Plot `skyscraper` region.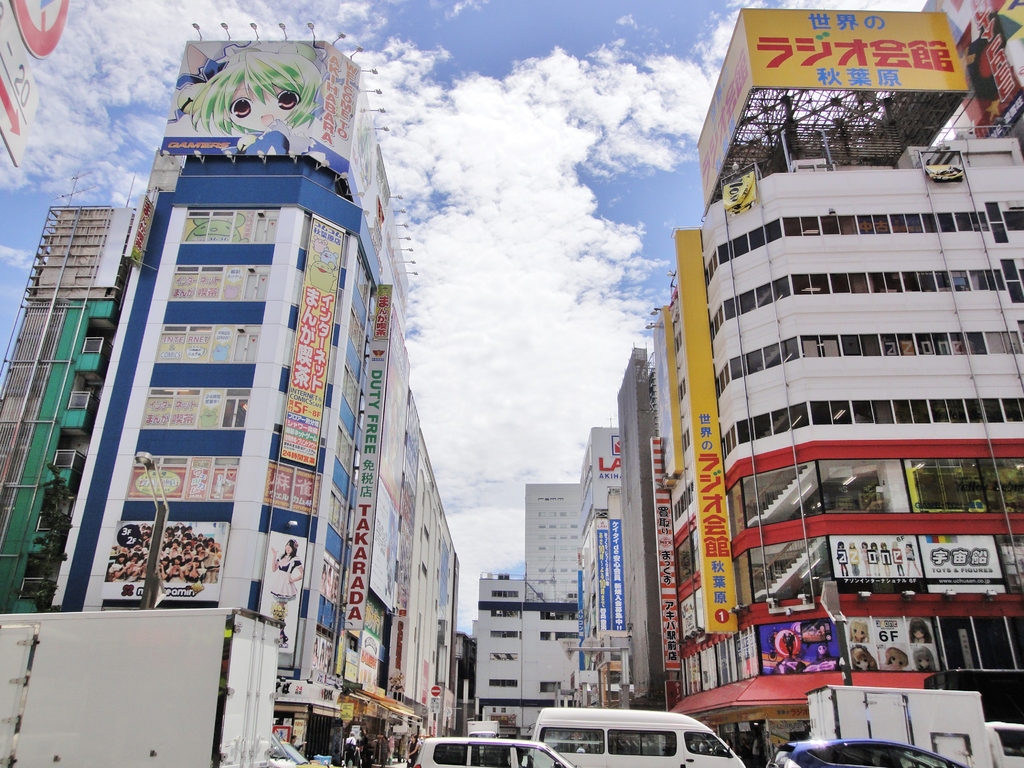
Plotted at crop(35, 18, 462, 745).
